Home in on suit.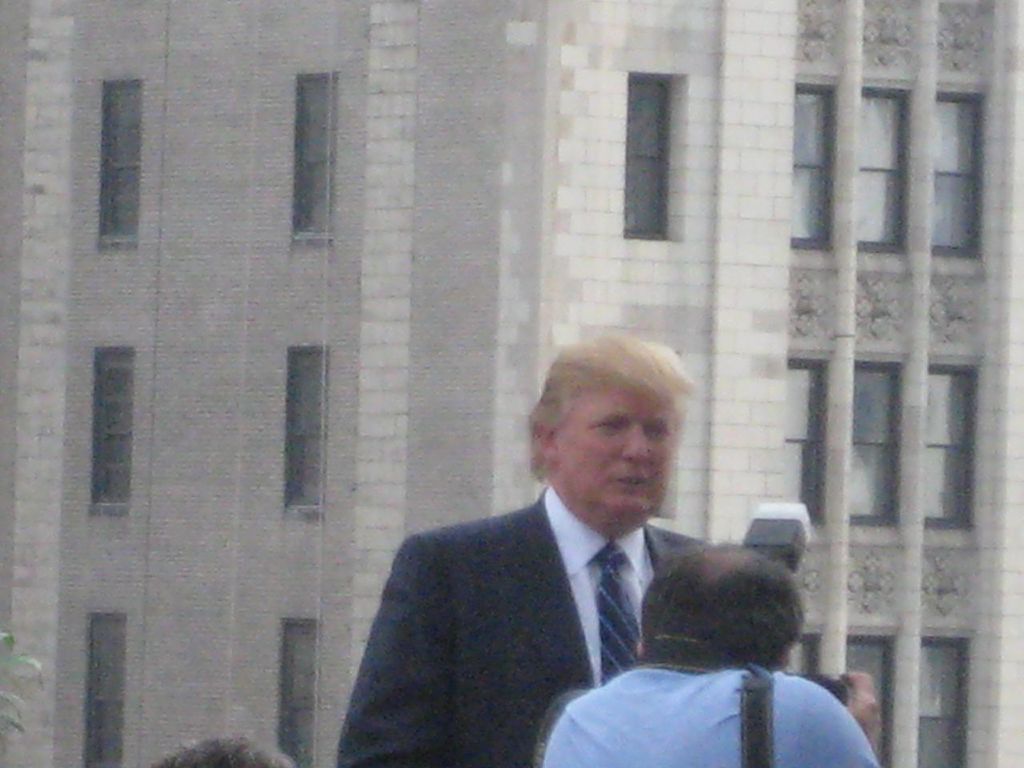
Homed in at (left=345, top=439, right=838, bottom=767).
